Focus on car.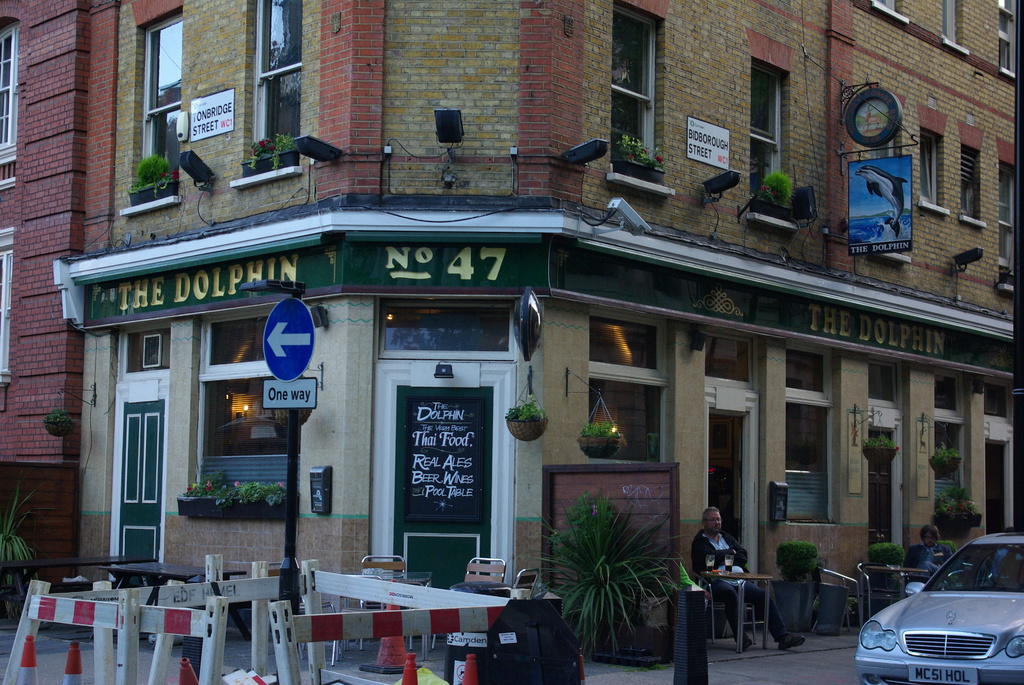
Focused at [848,531,1023,684].
